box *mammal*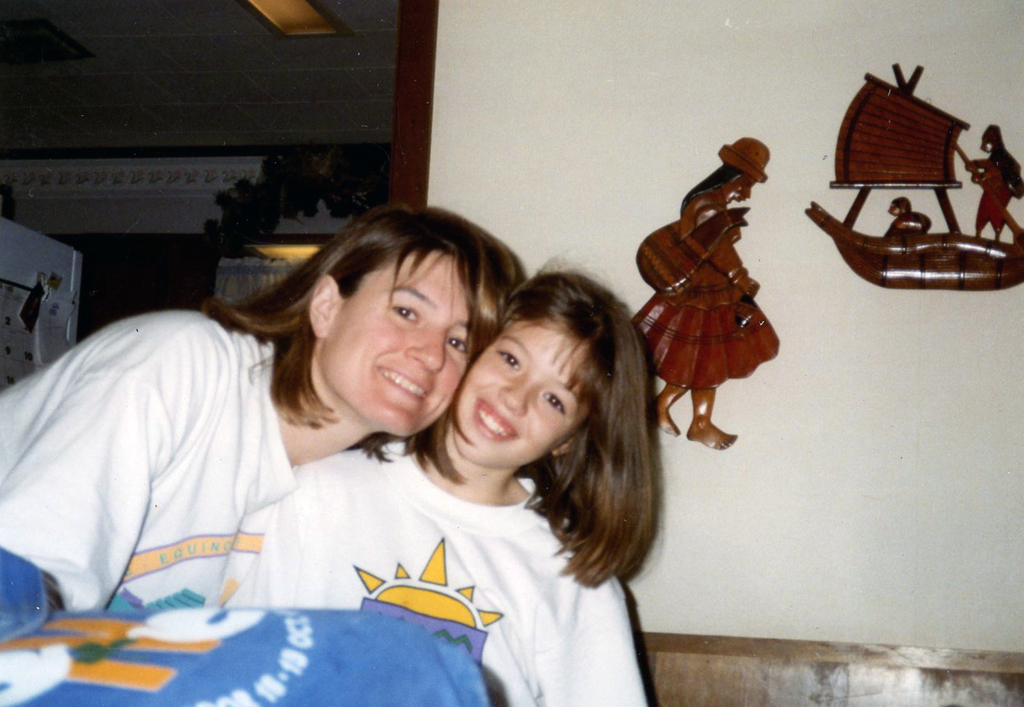
{"left": 618, "top": 157, "right": 806, "bottom": 464}
